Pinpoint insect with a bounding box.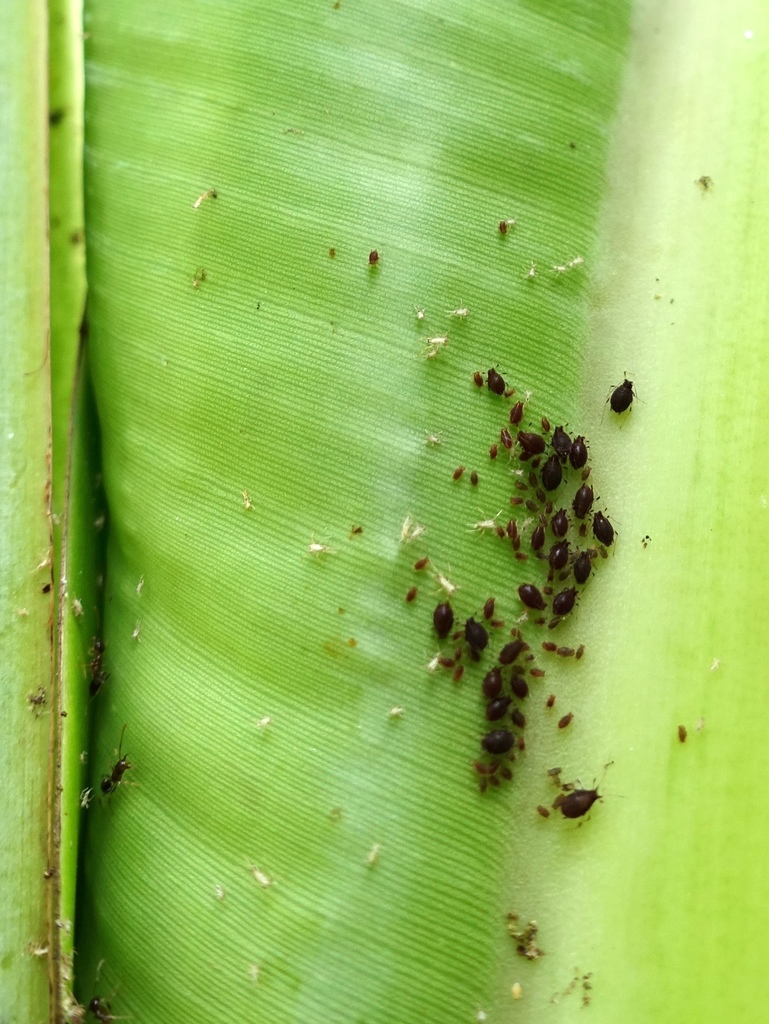
detection(513, 676, 532, 699).
